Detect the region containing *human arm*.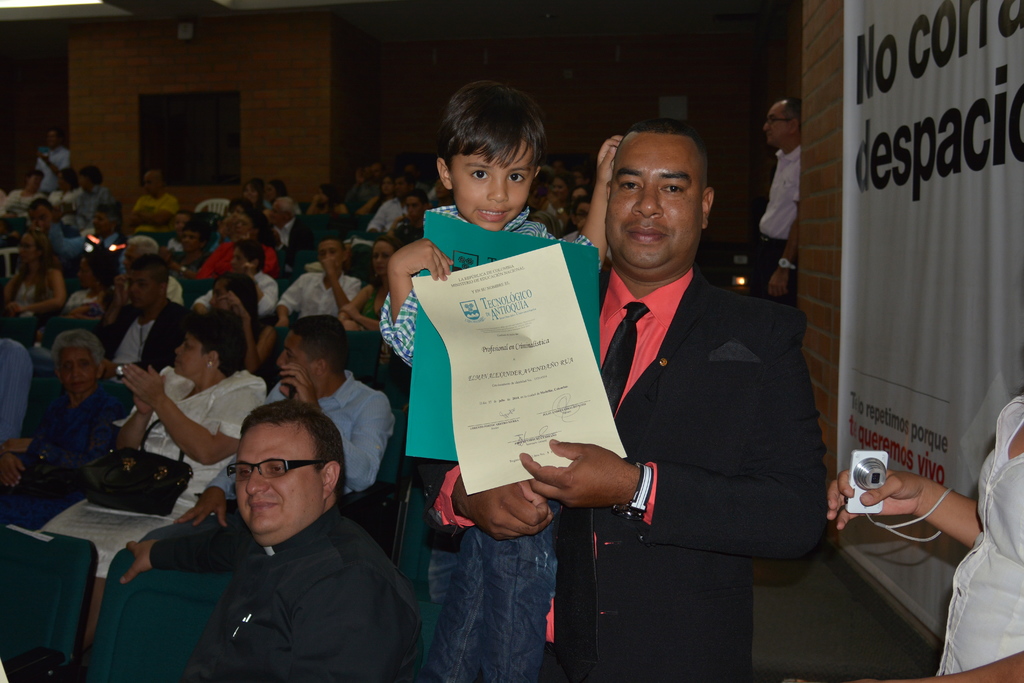
0, 342, 39, 441.
